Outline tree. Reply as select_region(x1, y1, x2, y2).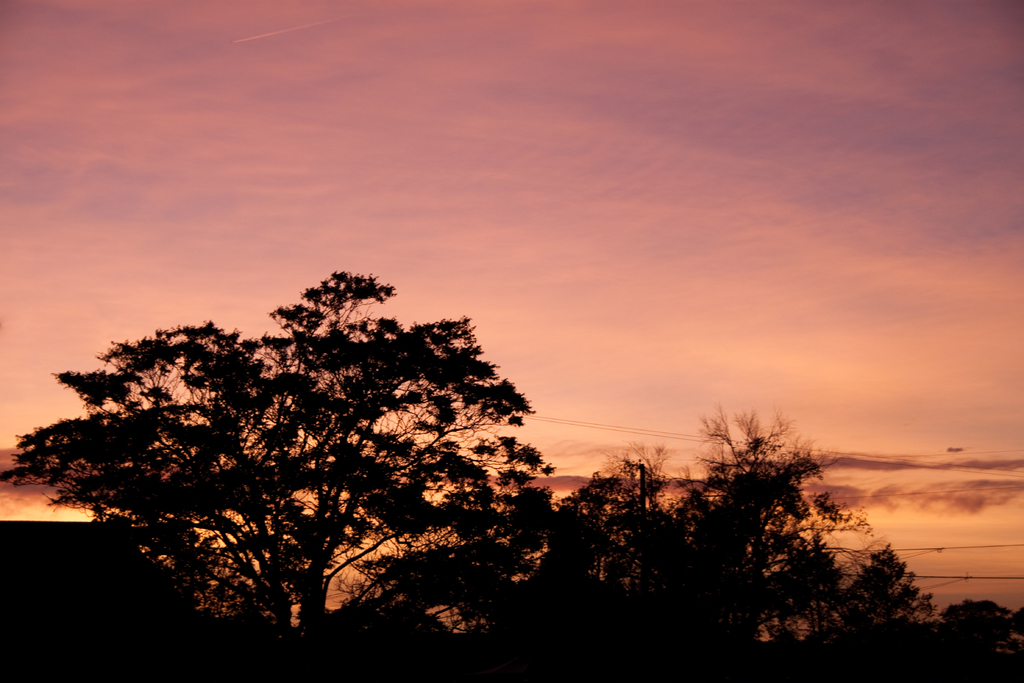
select_region(49, 252, 561, 629).
